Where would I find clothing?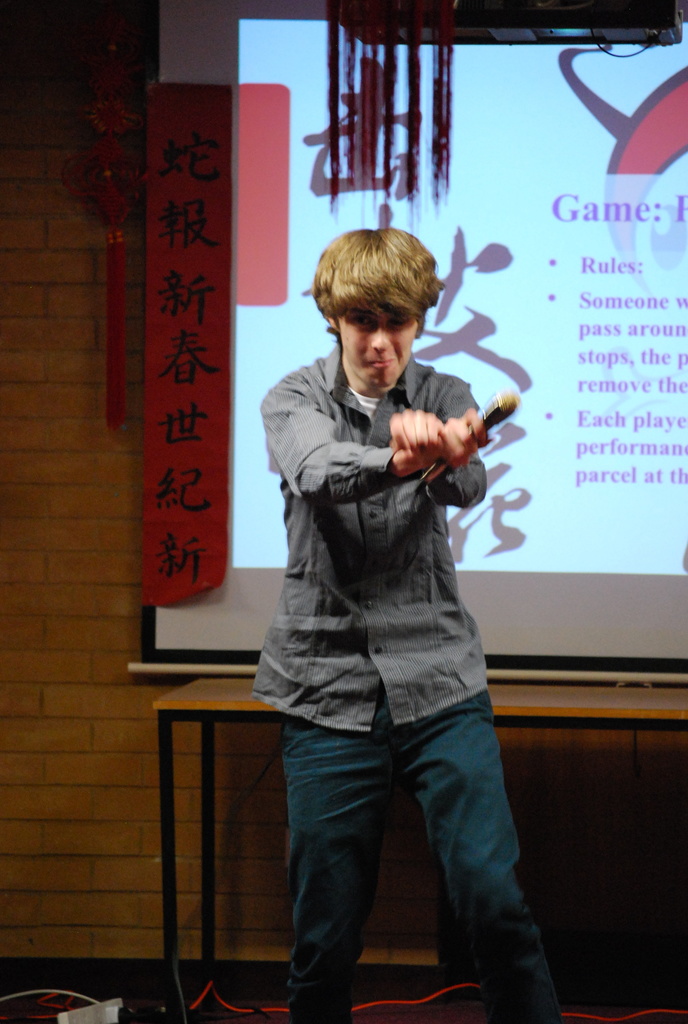
At box=[257, 355, 551, 1023].
